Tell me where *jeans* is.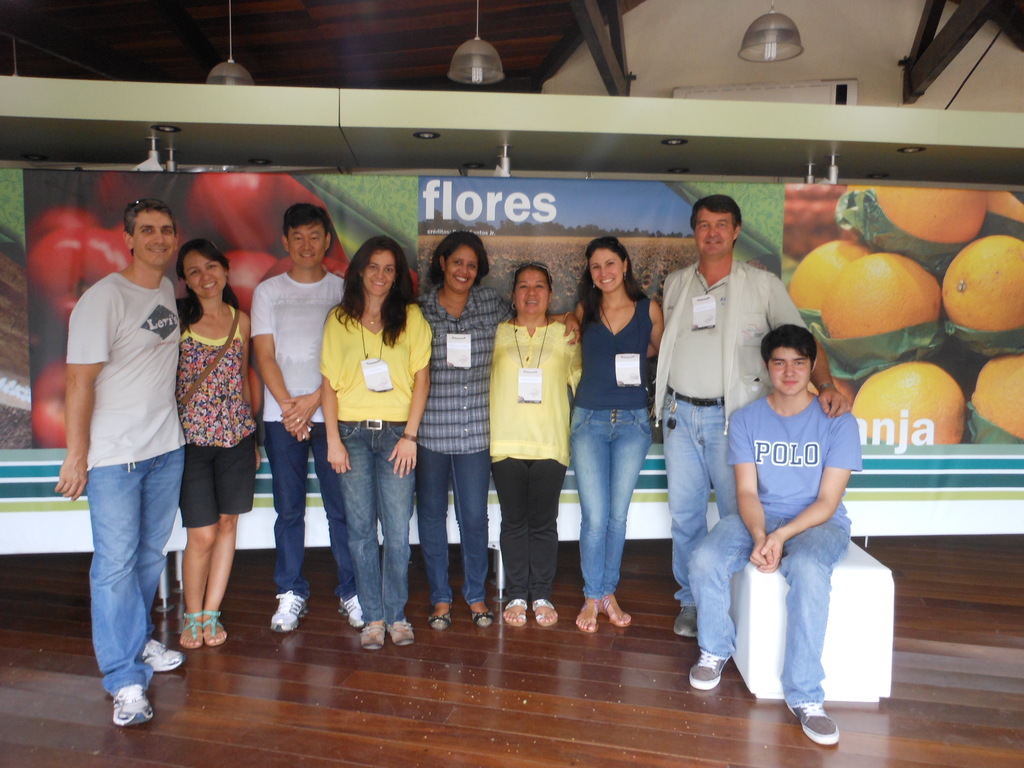
*jeans* is at locate(661, 393, 750, 618).
